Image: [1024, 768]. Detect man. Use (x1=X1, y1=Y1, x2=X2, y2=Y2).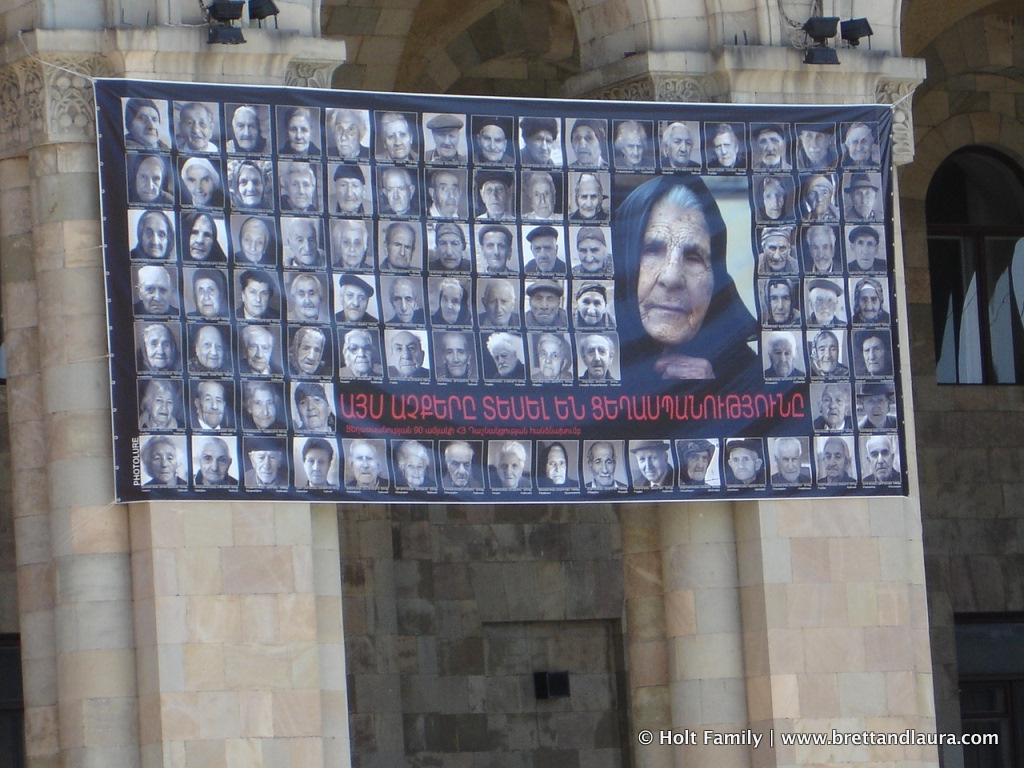
(x1=485, y1=333, x2=520, y2=379).
